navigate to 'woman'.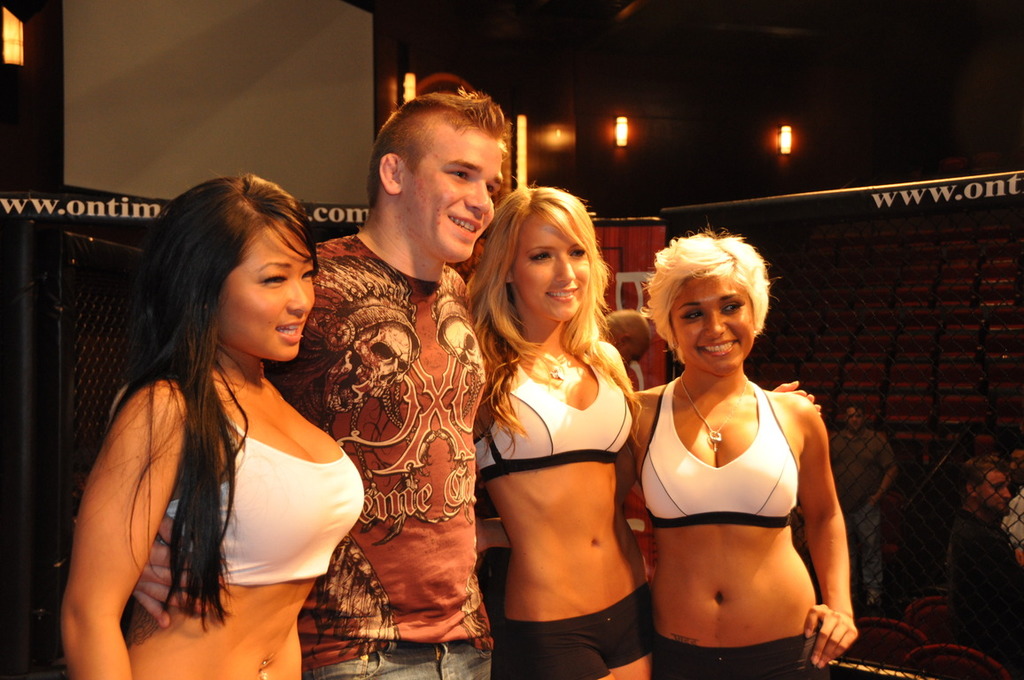
Navigation target: {"left": 464, "top": 180, "right": 831, "bottom": 679}.
